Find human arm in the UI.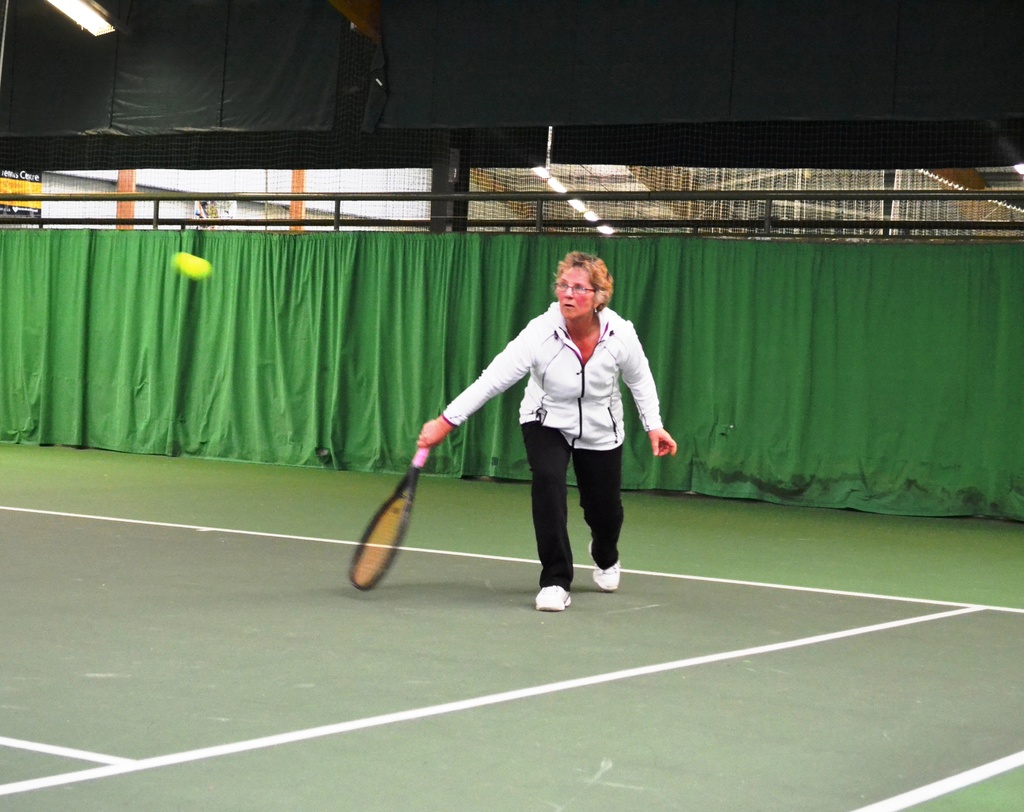
UI element at [613,317,683,460].
